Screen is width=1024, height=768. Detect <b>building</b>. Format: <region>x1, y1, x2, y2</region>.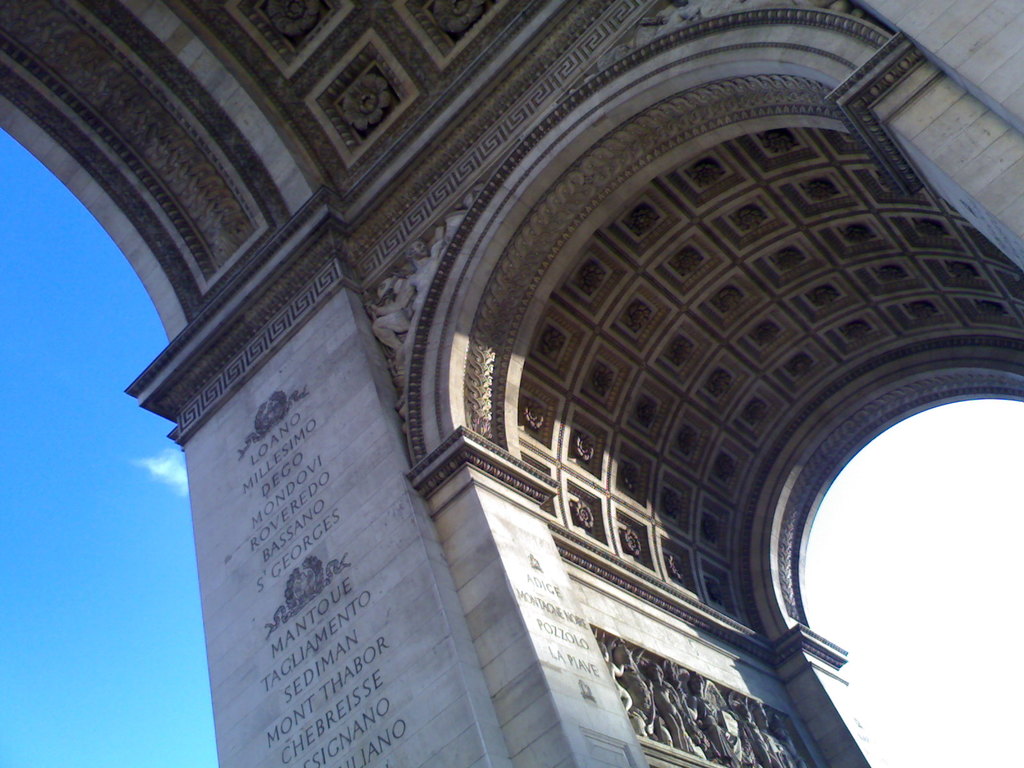
<region>0, 0, 1023, 767</region>.
